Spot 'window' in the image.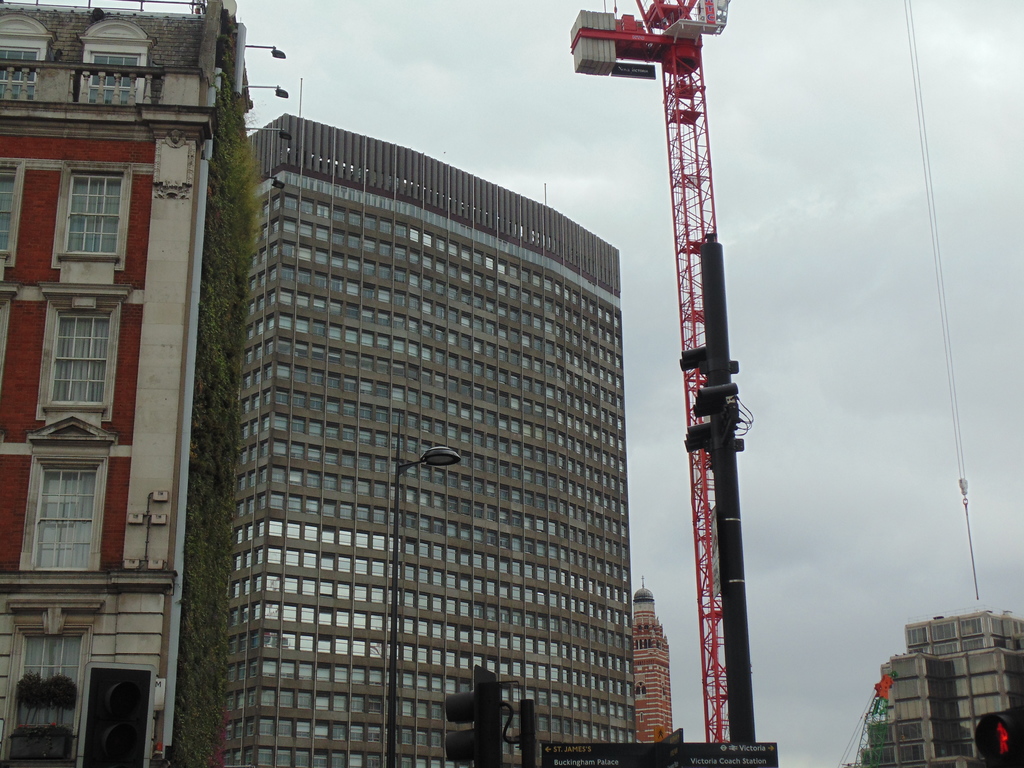
'window' found at [left=54, top=310, right=113, bottom=405].
